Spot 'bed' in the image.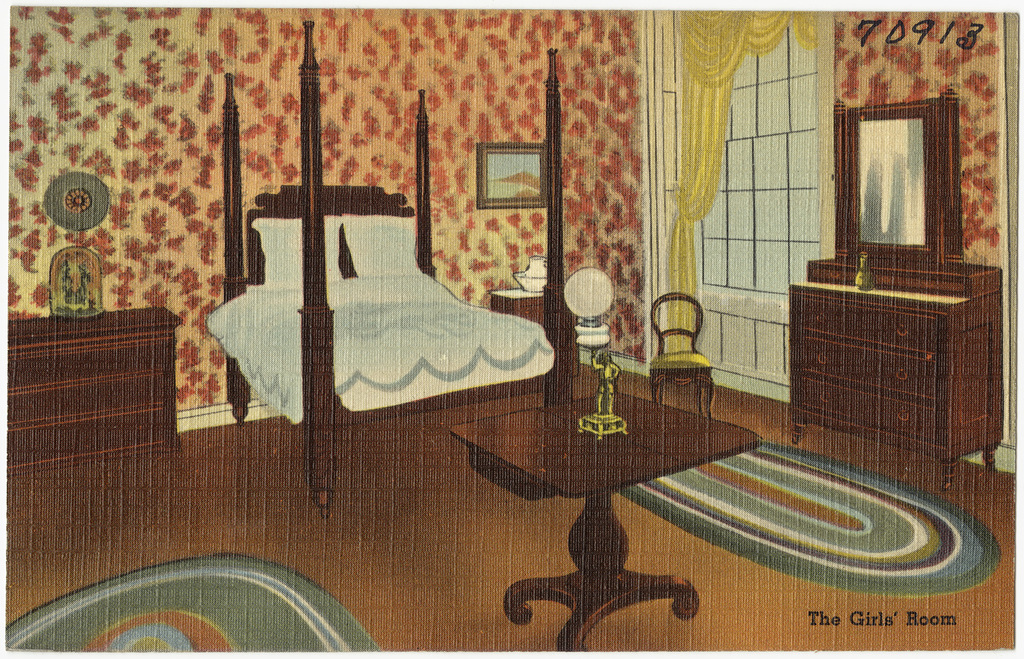
'bed' found at bbox(203, 16, 572, 519).
